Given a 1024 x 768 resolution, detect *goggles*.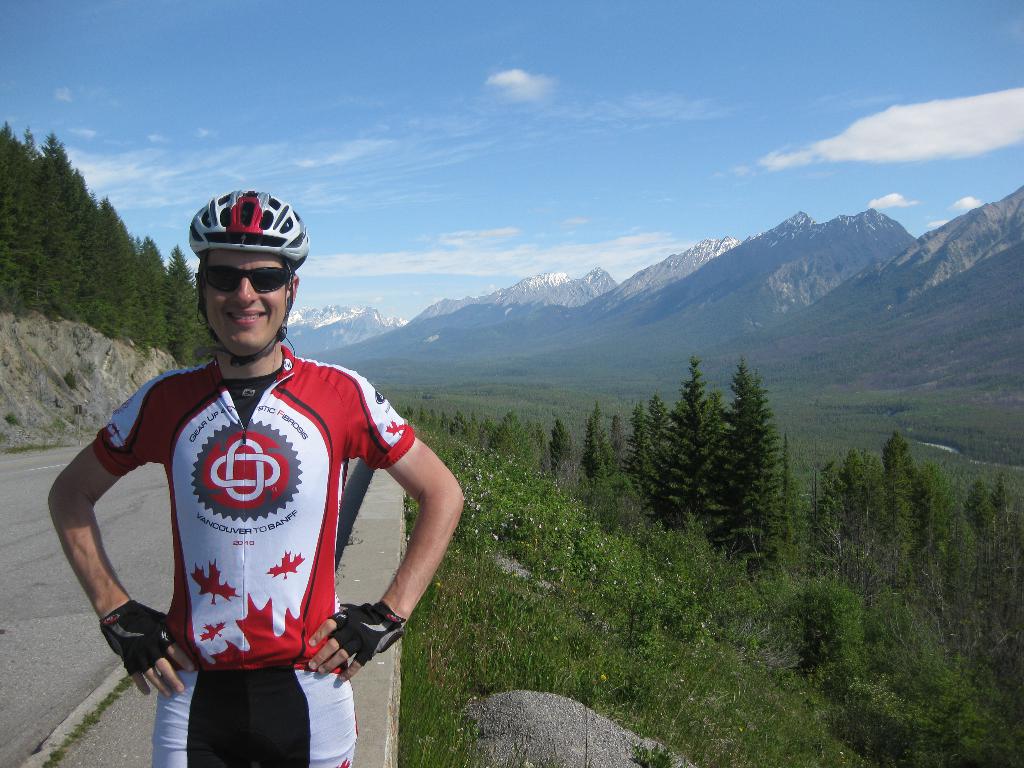
[left=198, top=265, right=296, bottom=293].
